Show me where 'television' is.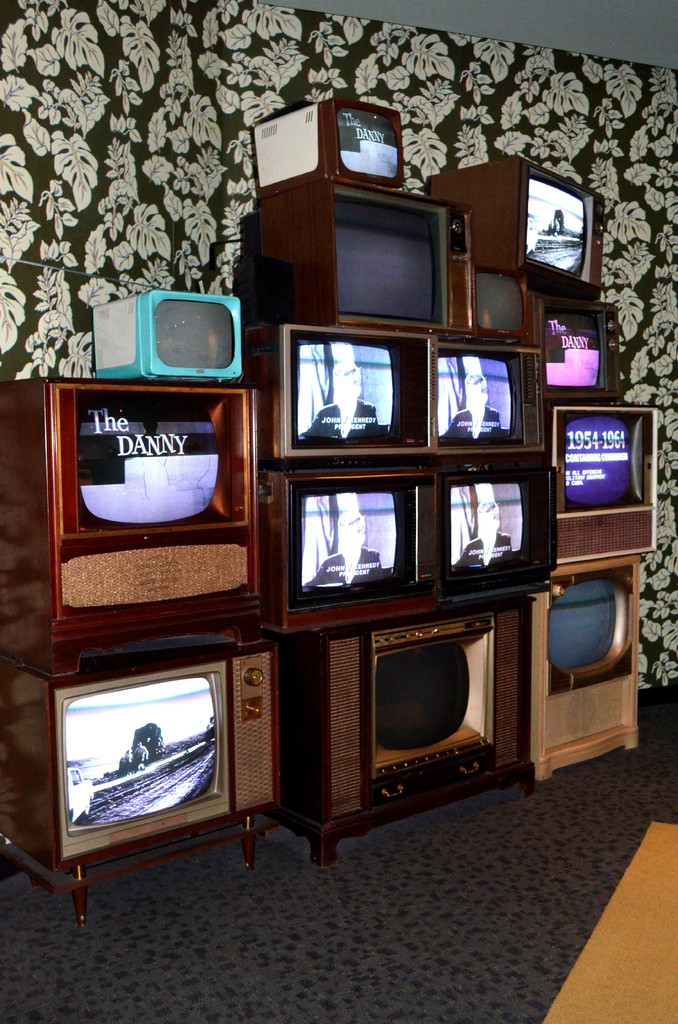
'television' is at Rect(523, 543, 645, 783).
